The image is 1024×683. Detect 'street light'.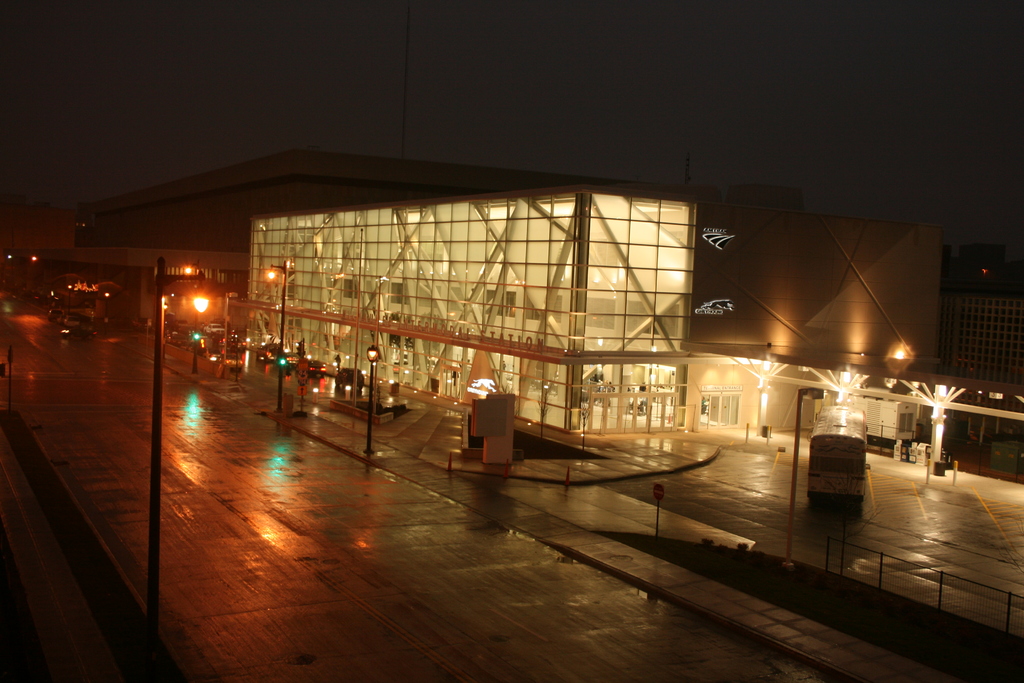
Detection: bbox(180, 262, 204, 368).
